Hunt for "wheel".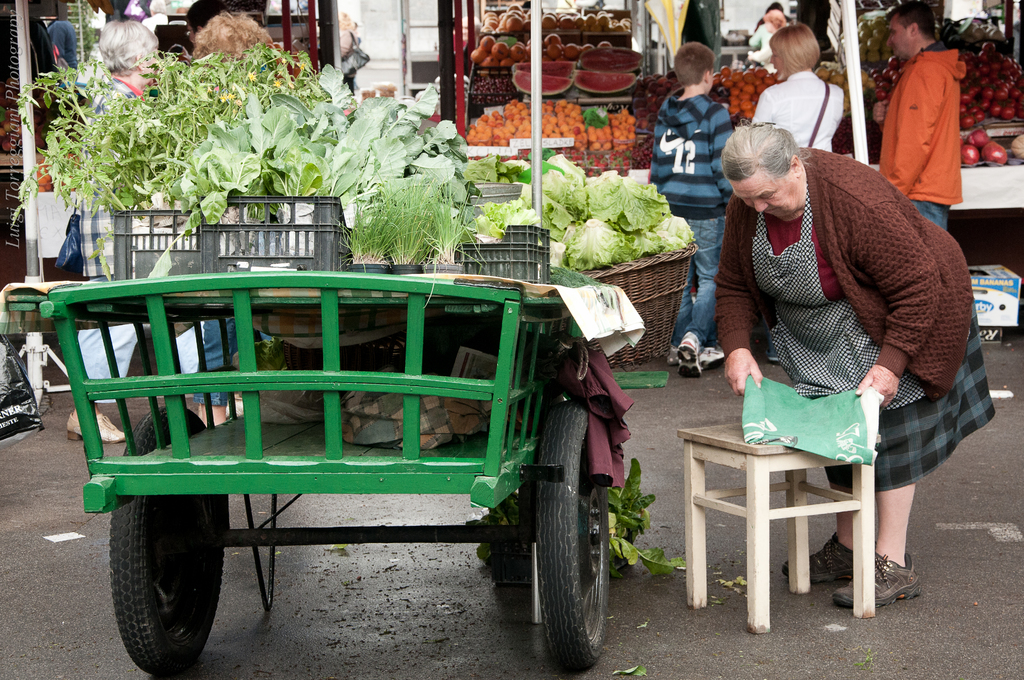
Hunted down at crop(532, 400, 616, 676).
